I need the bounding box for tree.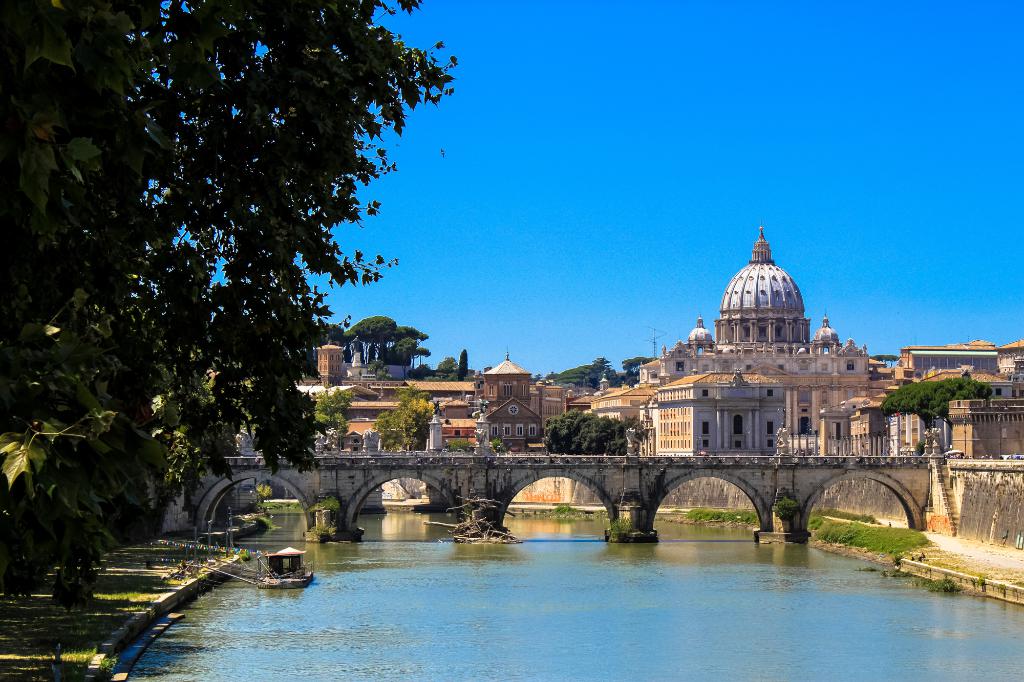
Here it is: [x1=622, y1=369, x2=634, y2=379].
